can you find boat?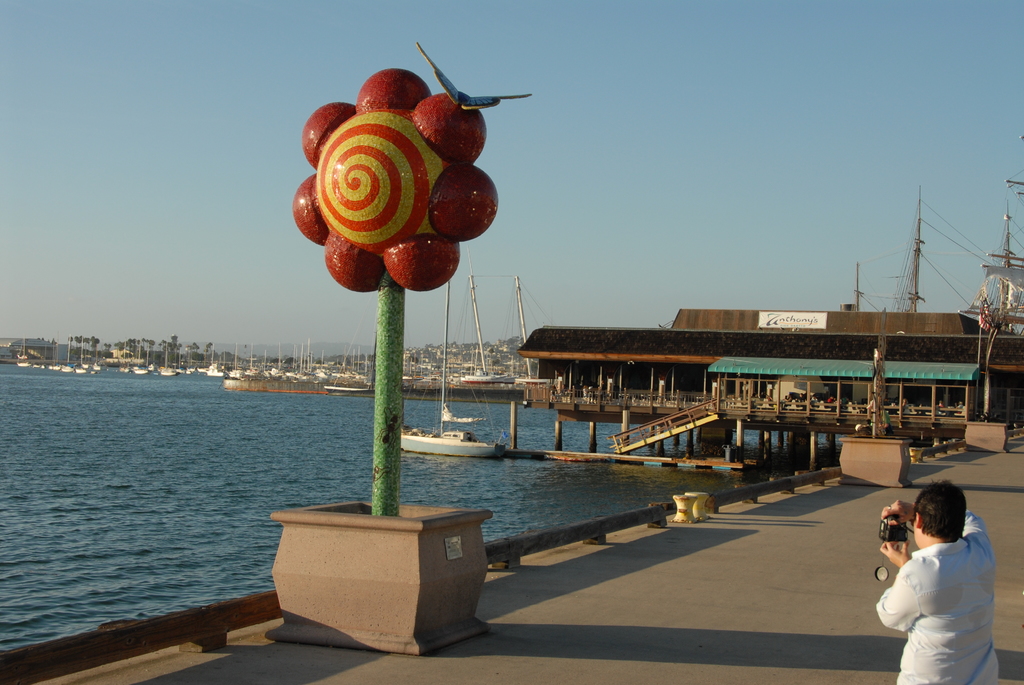
Yes, bounding box: detection(396, 278, 506, 456).
